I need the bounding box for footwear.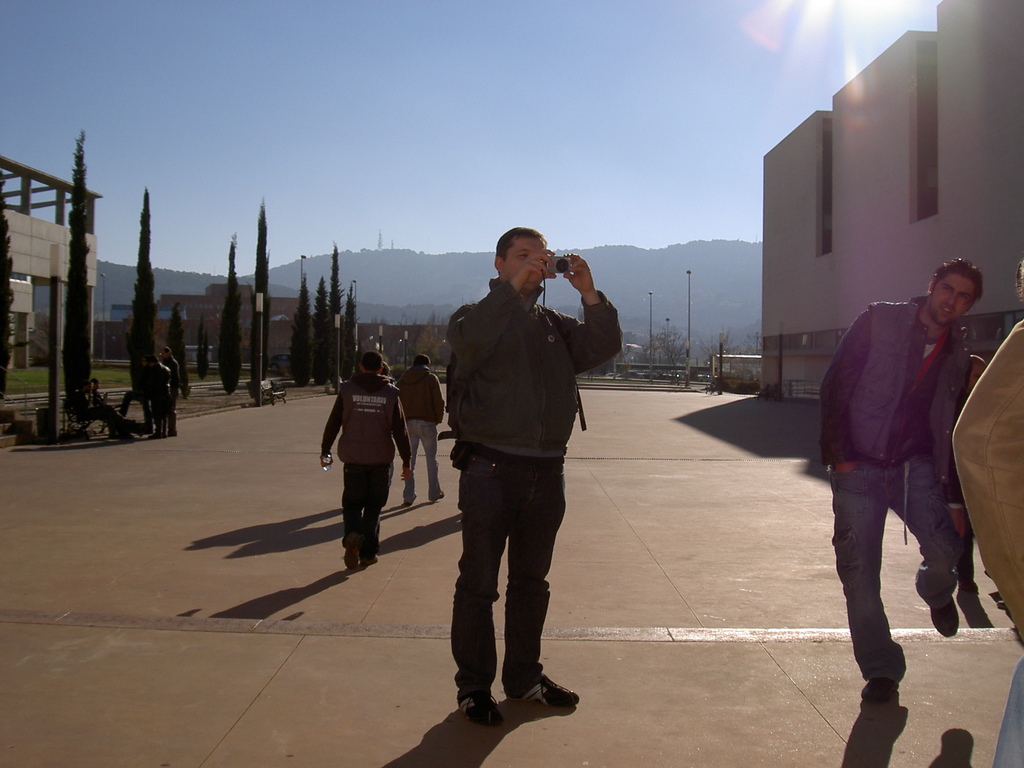
Here it is: Rect(914, 582, 962, 637).
